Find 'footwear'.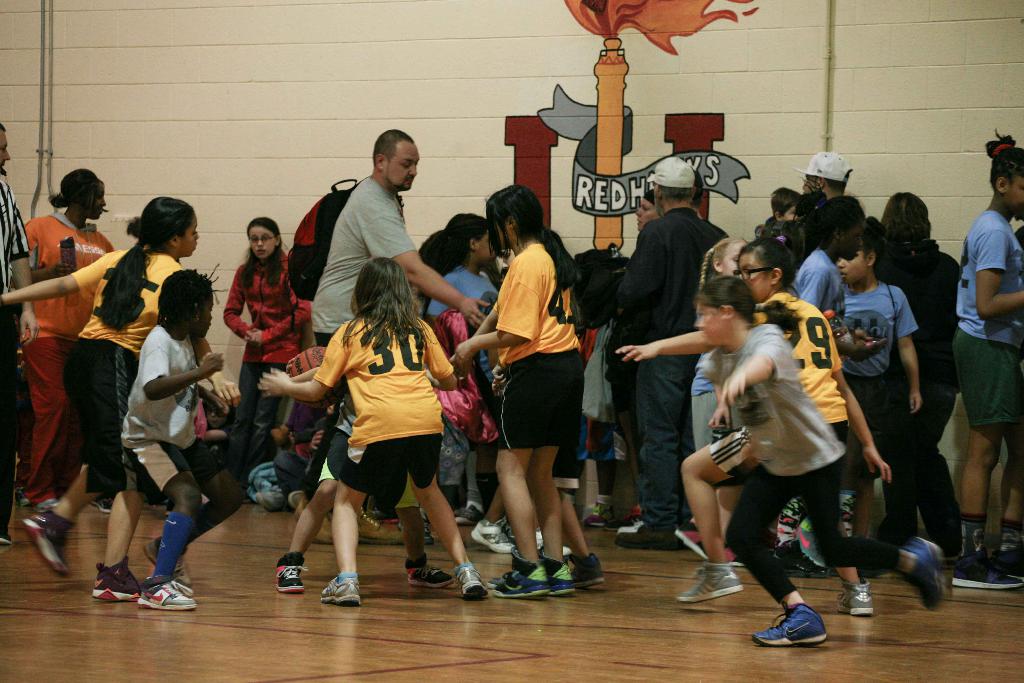
255:484:290:509.
